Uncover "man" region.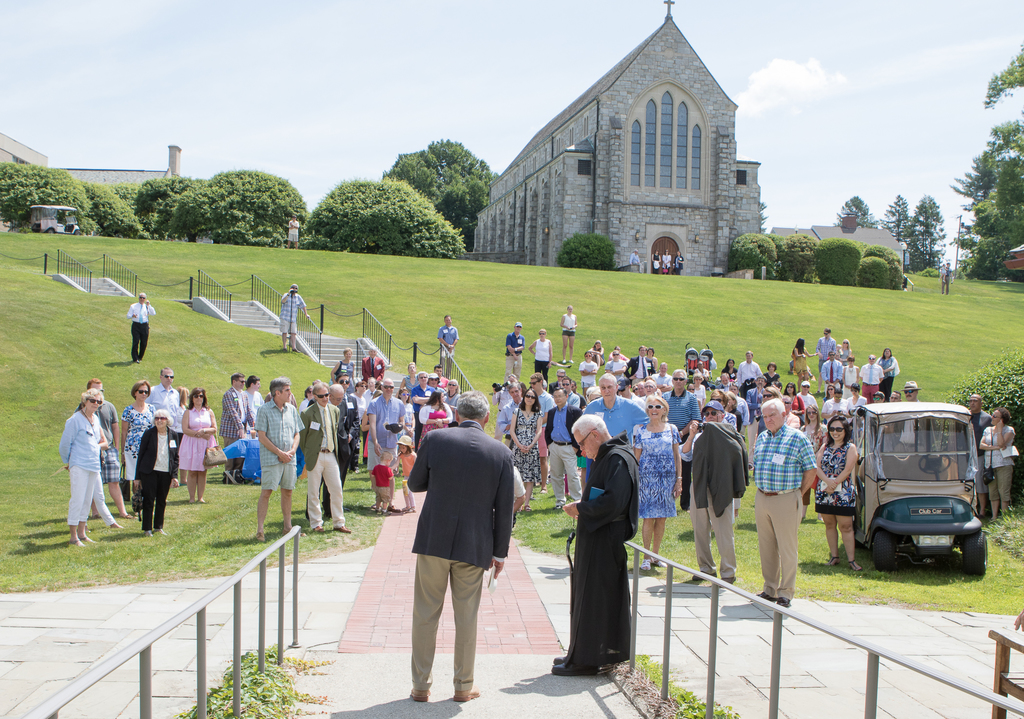
Uncovered: detection(967, 393, 990, 519).
